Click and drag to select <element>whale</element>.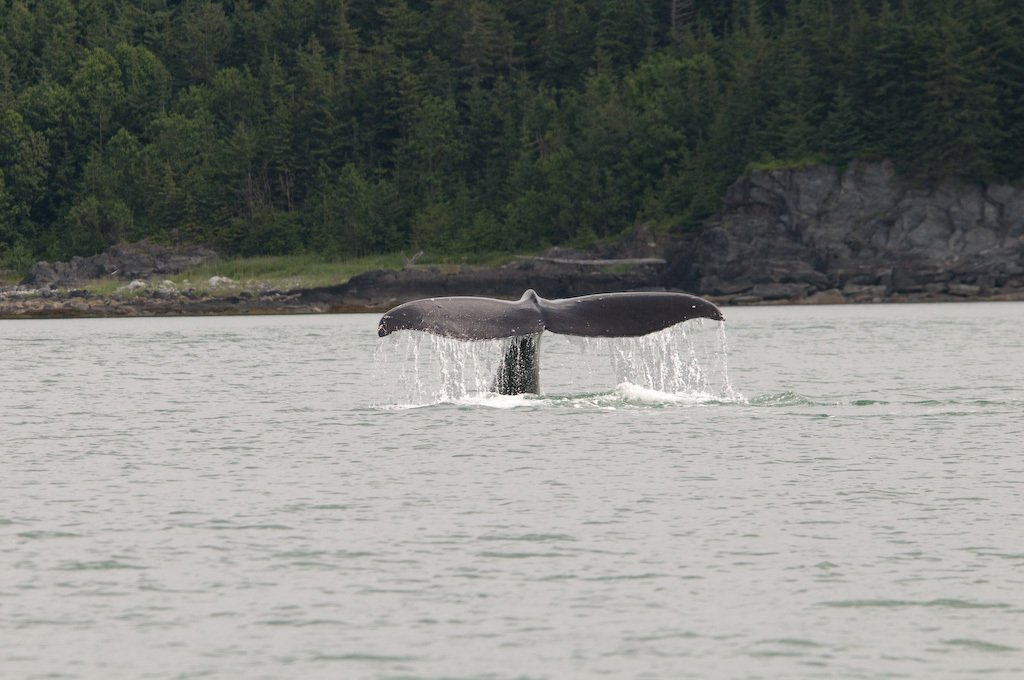
Selection: crop(378, 286, 723, 393).
